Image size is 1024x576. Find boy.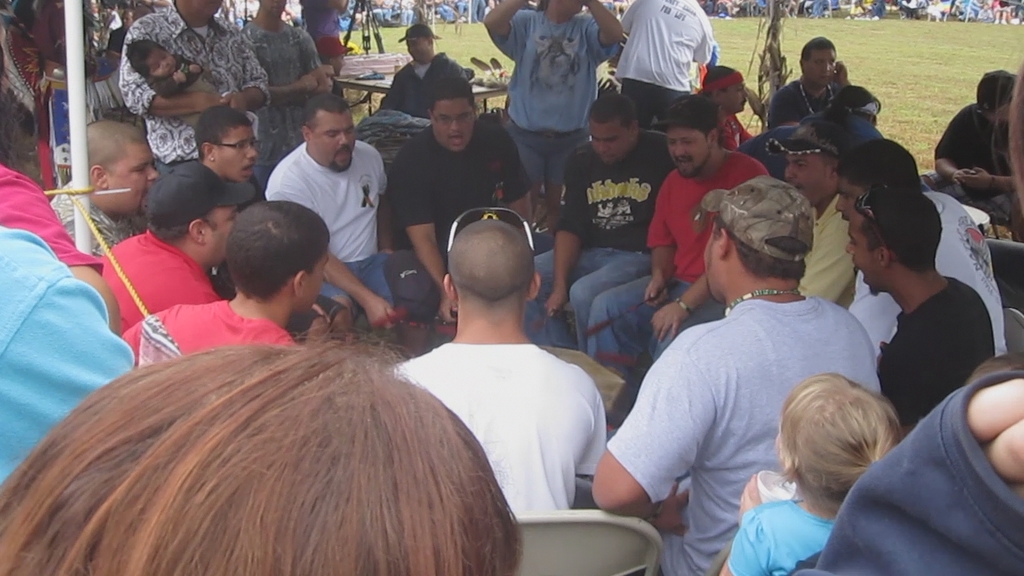
bbox=[319, 32, 346, 93].
